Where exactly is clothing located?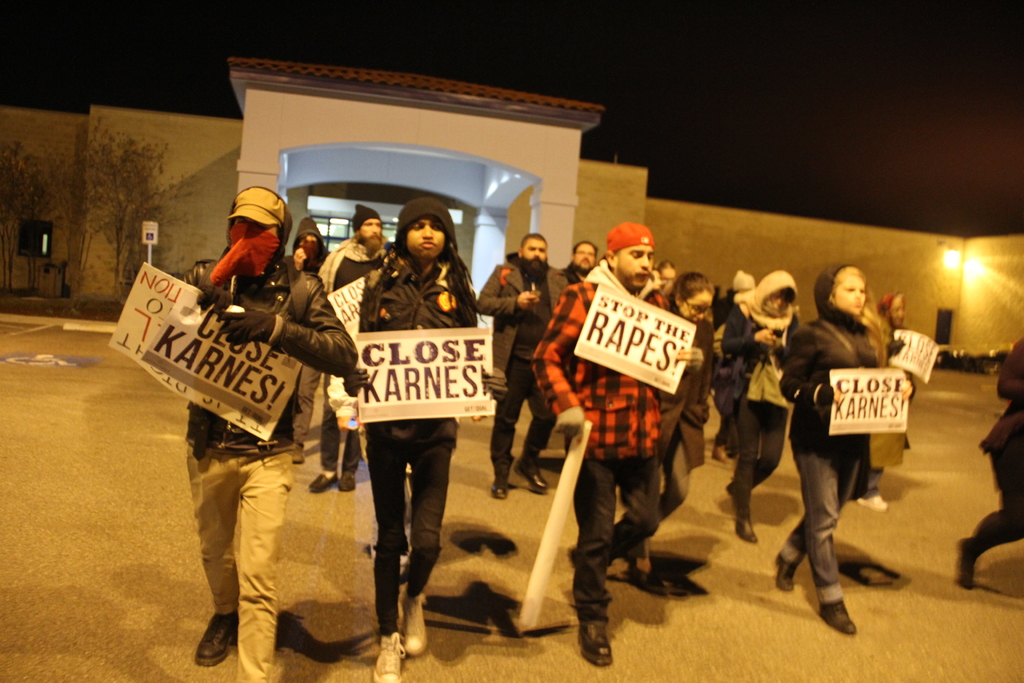
Its bounding box is 311,226,394,472.
